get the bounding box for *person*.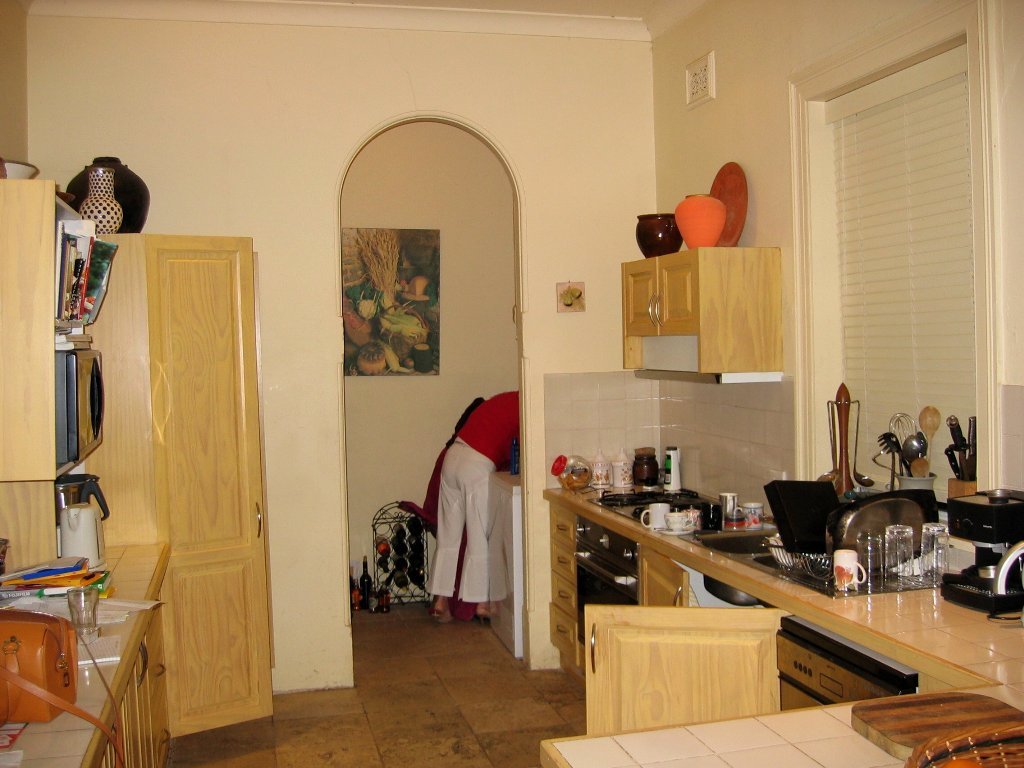
crop(417, 385, 517, 640).
